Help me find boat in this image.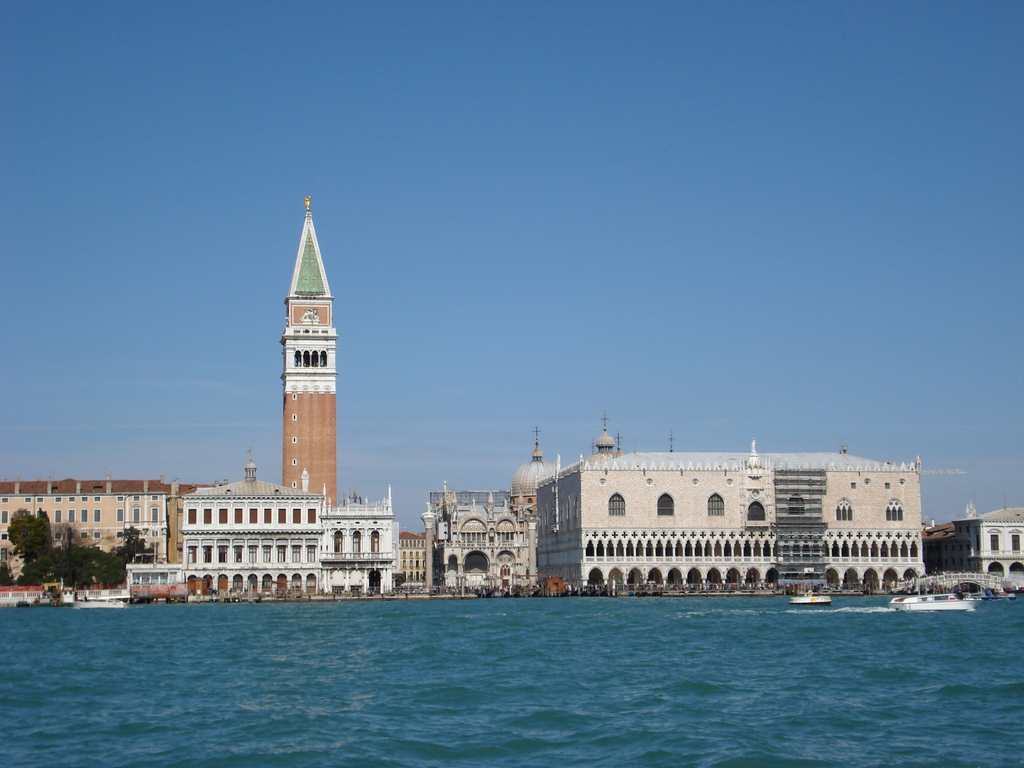
Found it: 889, 591, 982, 611.
